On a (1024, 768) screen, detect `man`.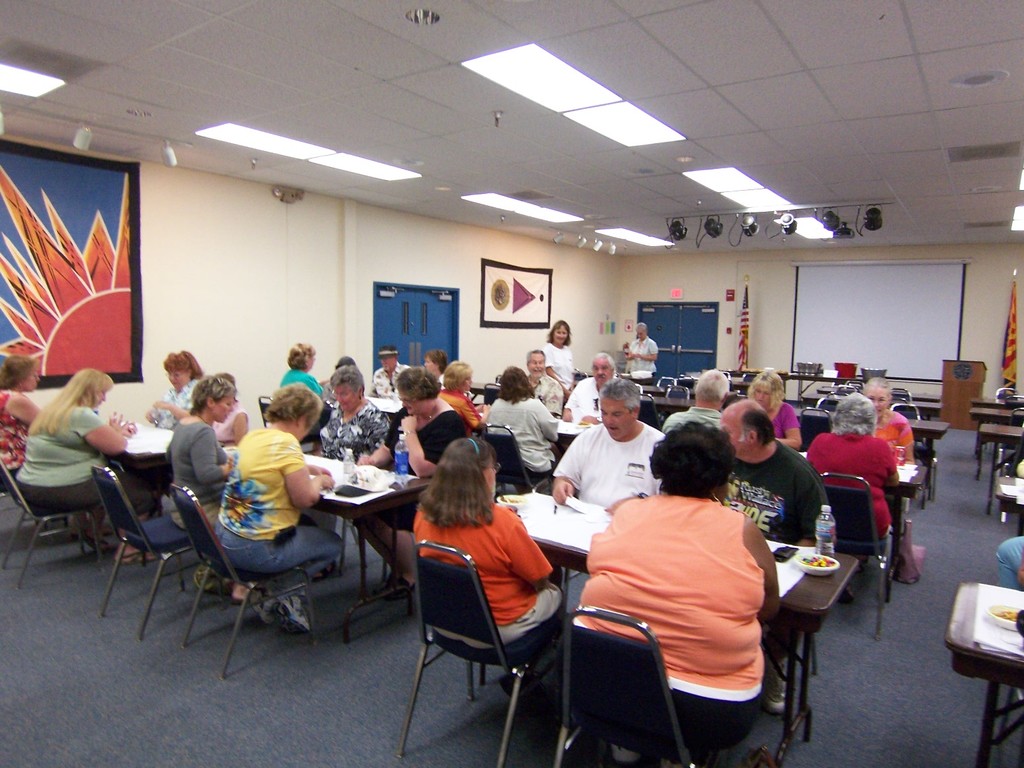
Rect(563, 357, 618, 439).
